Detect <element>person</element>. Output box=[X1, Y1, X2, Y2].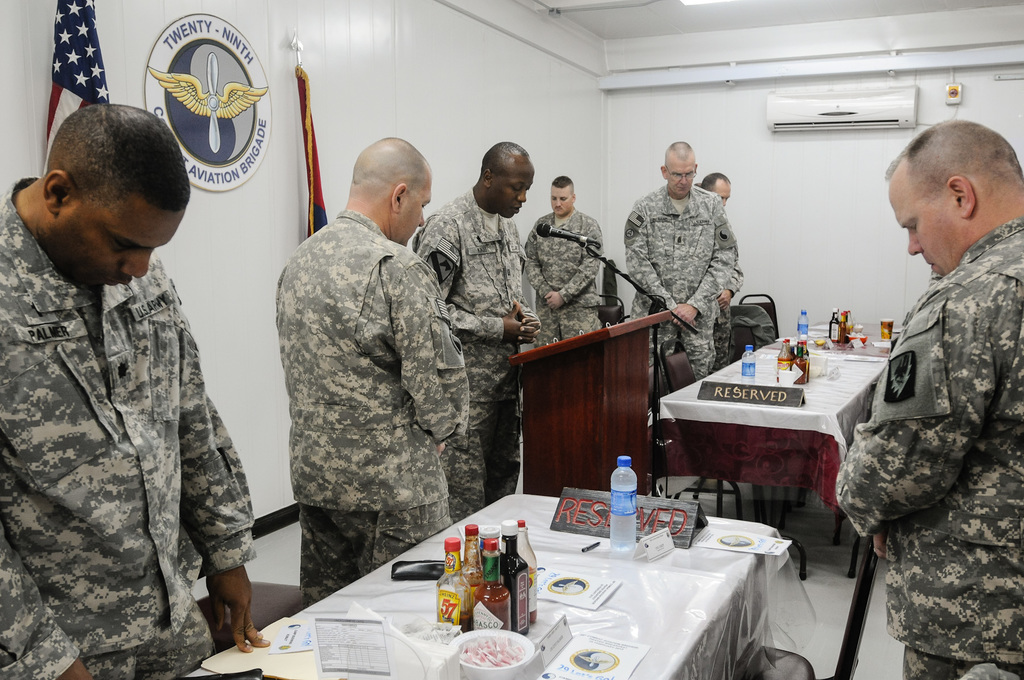
box=[263, 136, 471, 613].
